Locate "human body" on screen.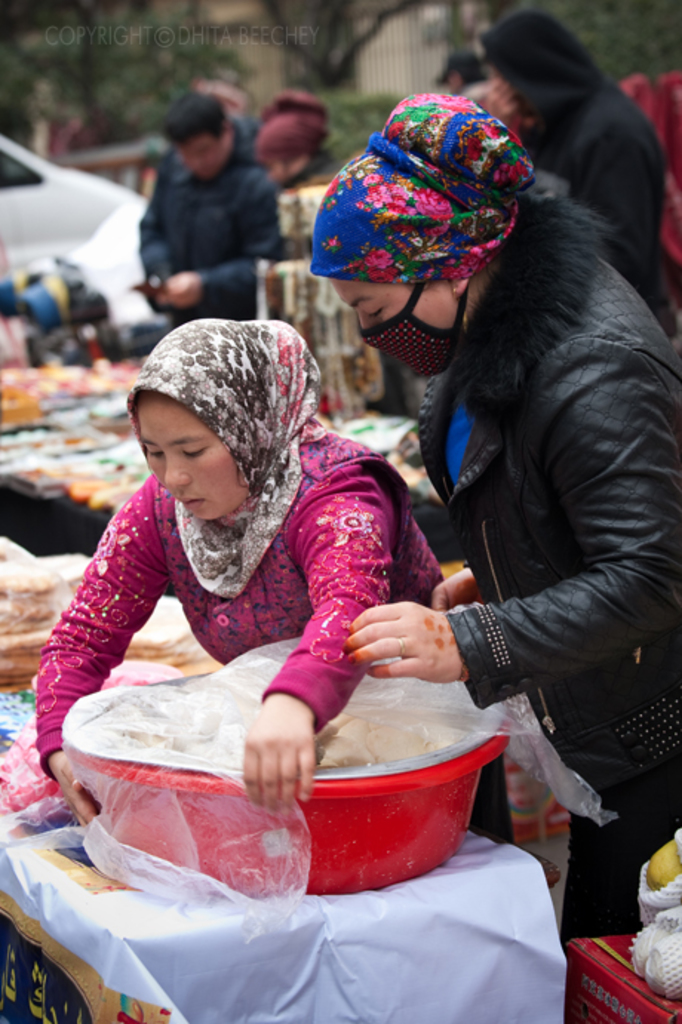
On screen at [x1=129, y1=79, x2=288, y2=329].
